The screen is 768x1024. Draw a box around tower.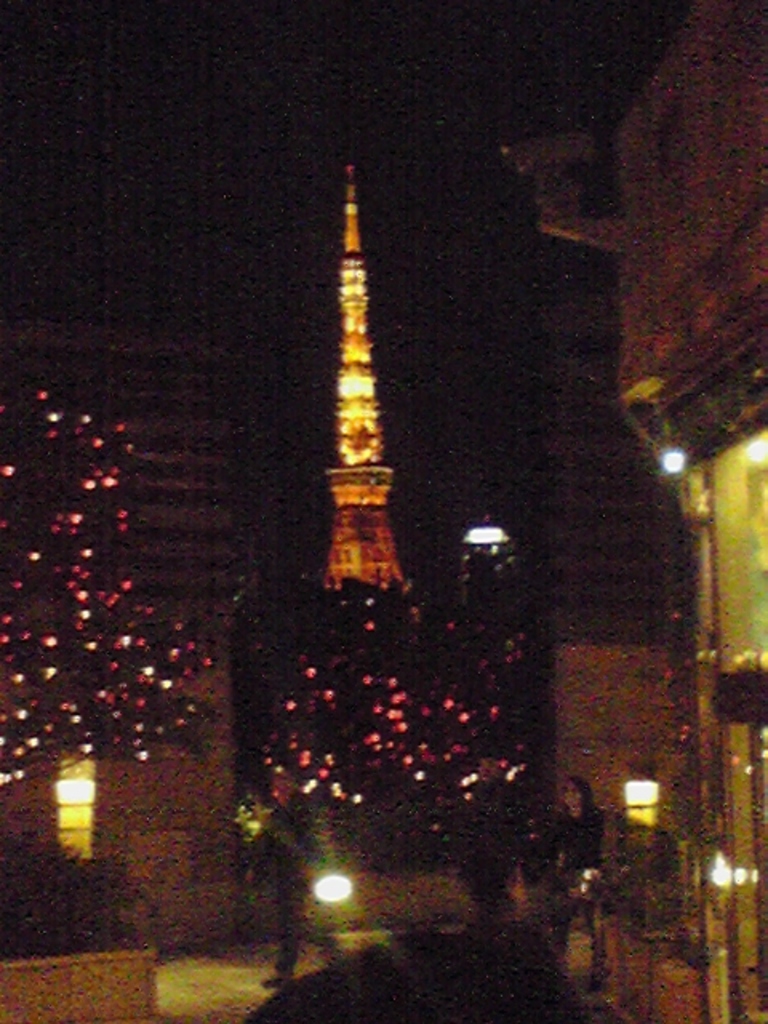
318, 168, 418, 624.
